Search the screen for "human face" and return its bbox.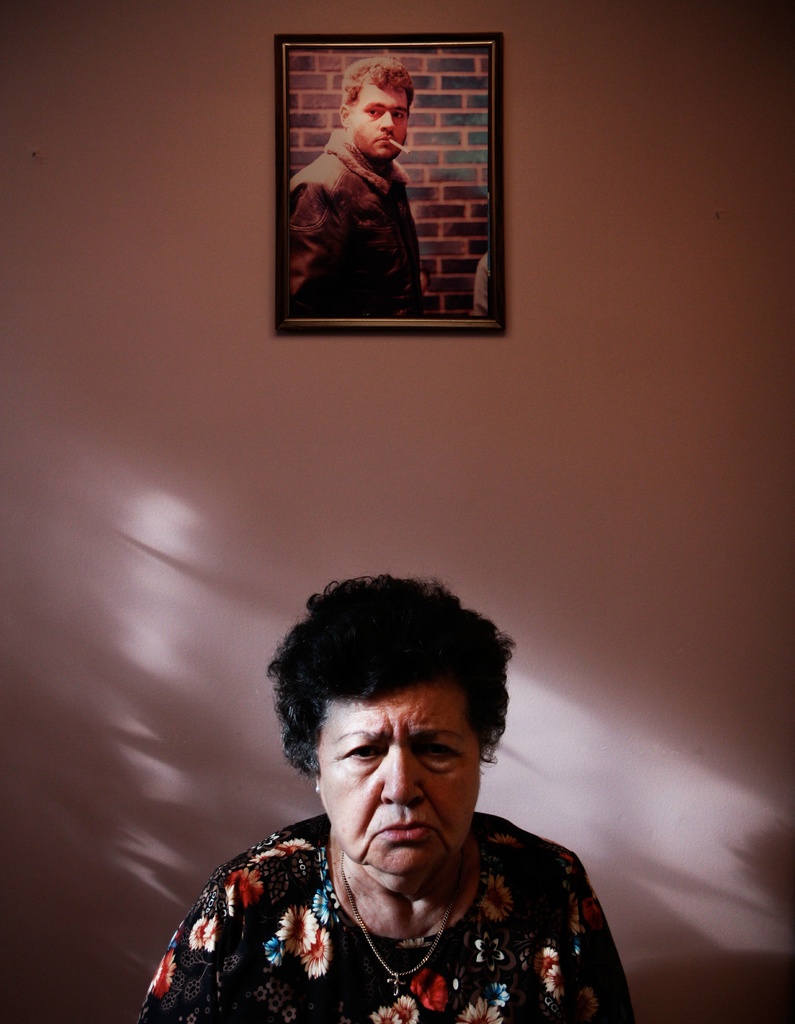
Found: rect(349, 84, 409, 156).
